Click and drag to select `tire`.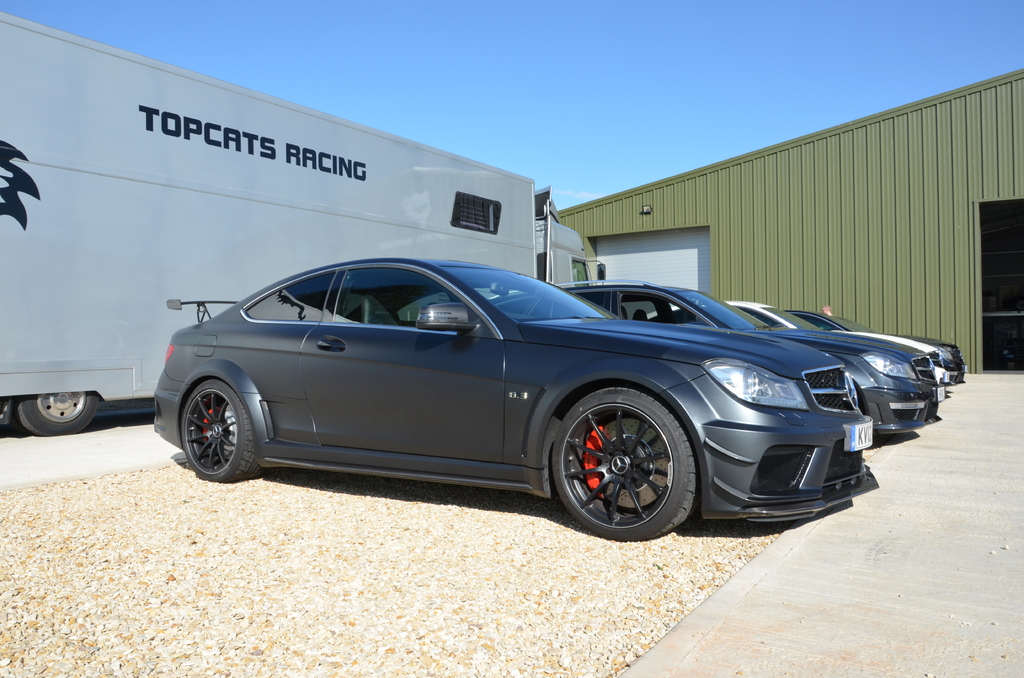
Selection: rect(179, 373, 256, 482).
